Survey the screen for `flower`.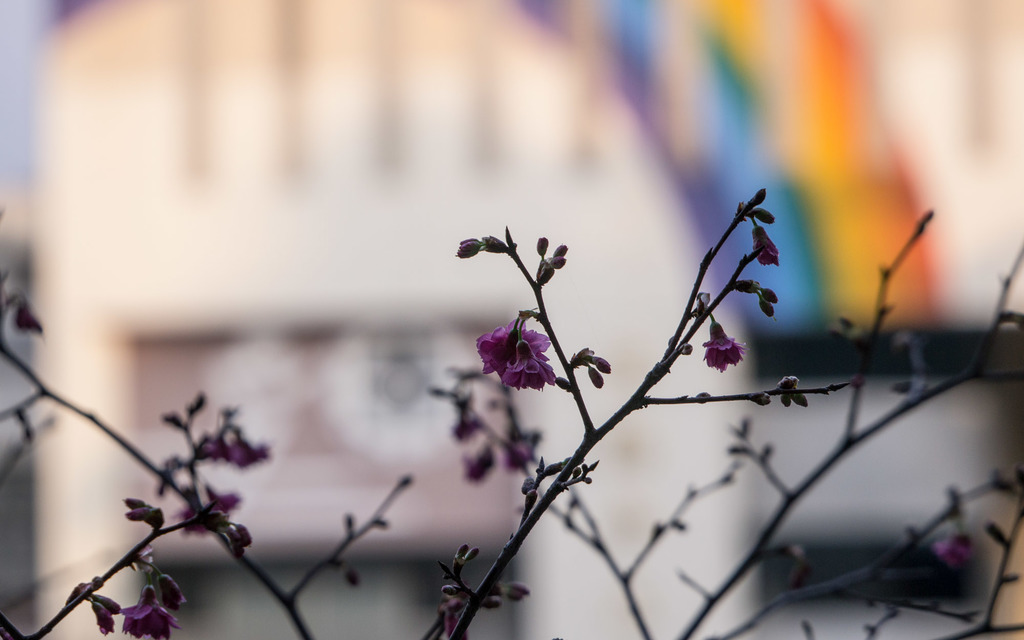
Survey found: <region>16, 298, 47, 336</region>.
